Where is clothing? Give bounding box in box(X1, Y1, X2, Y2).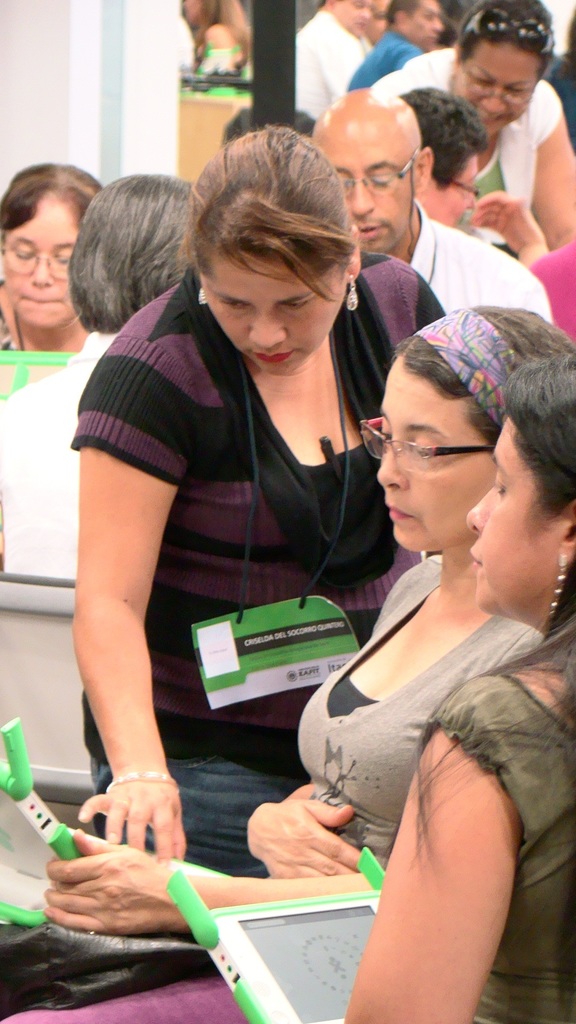
box(301, 2, 366, 122).
